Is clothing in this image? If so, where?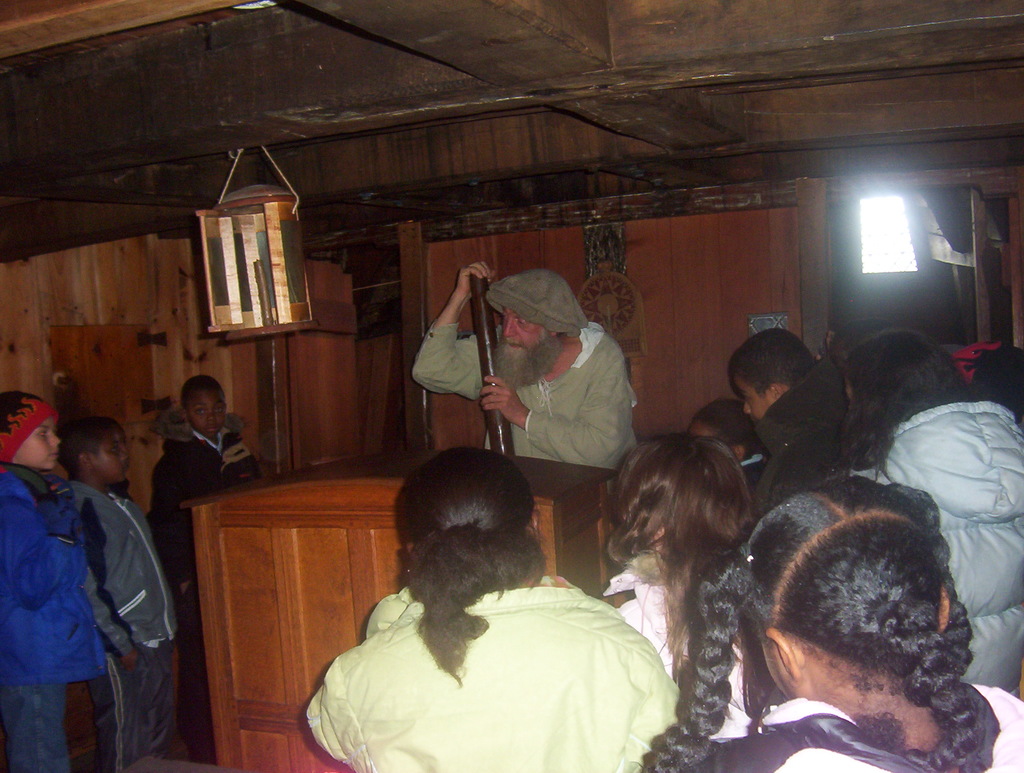
Yes, at [x1=148, y1=433, x2=256, y2=769].
